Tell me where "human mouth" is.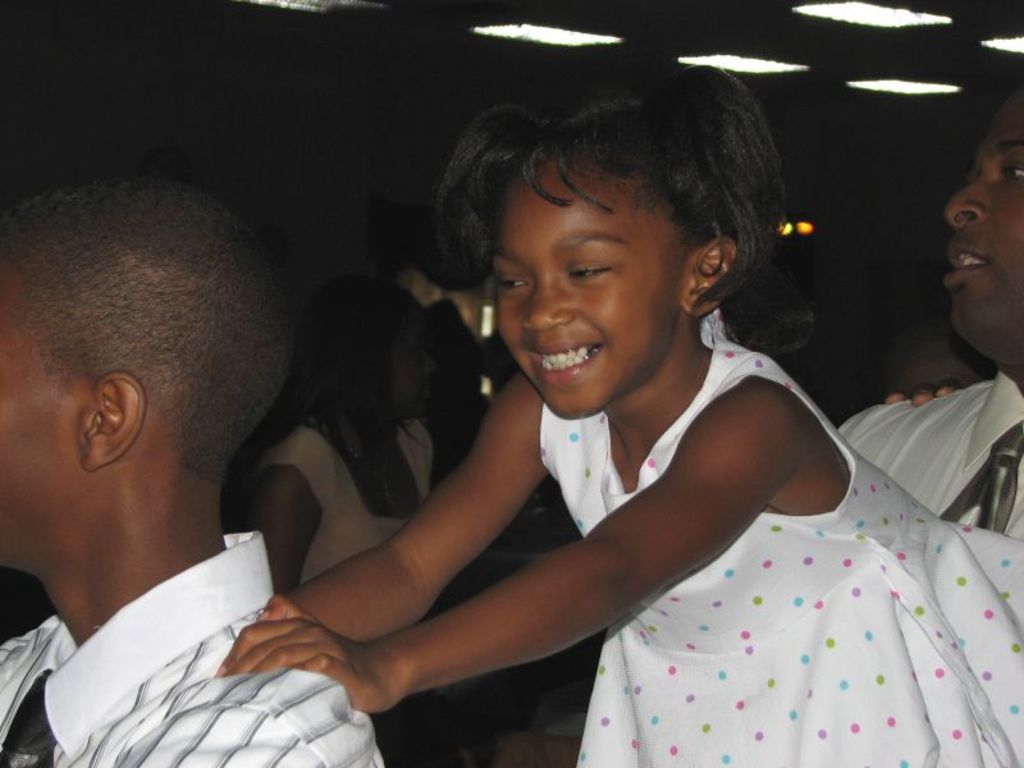
"human mouth" is at l=515, t=328, r=611, b=385.
